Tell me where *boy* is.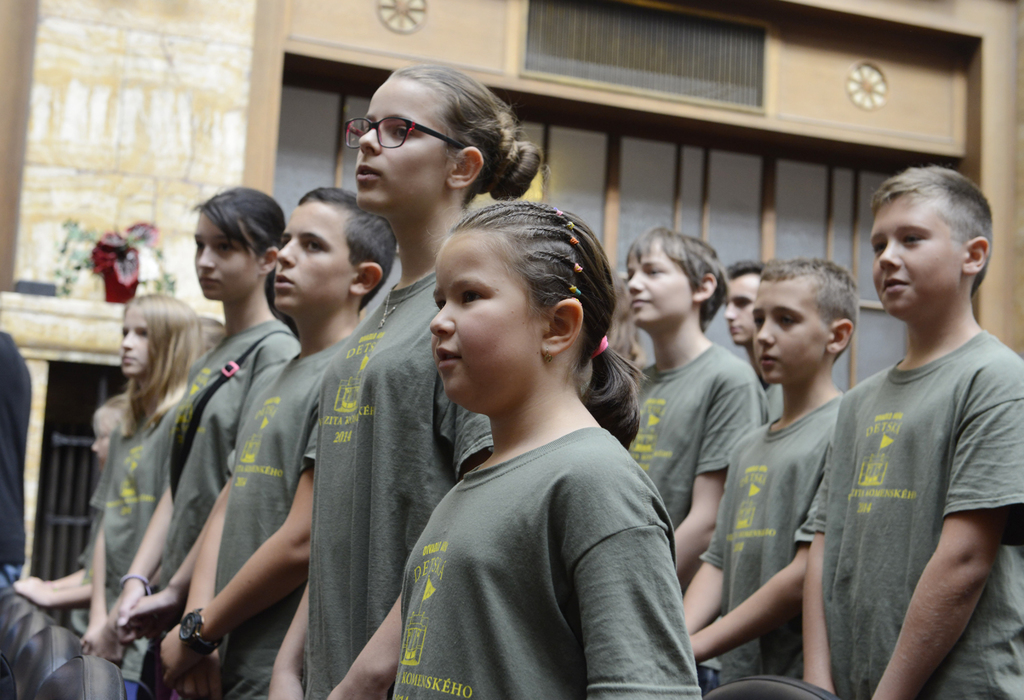
*boy* is at (left=160, top=188, right=396, bottom=699).
